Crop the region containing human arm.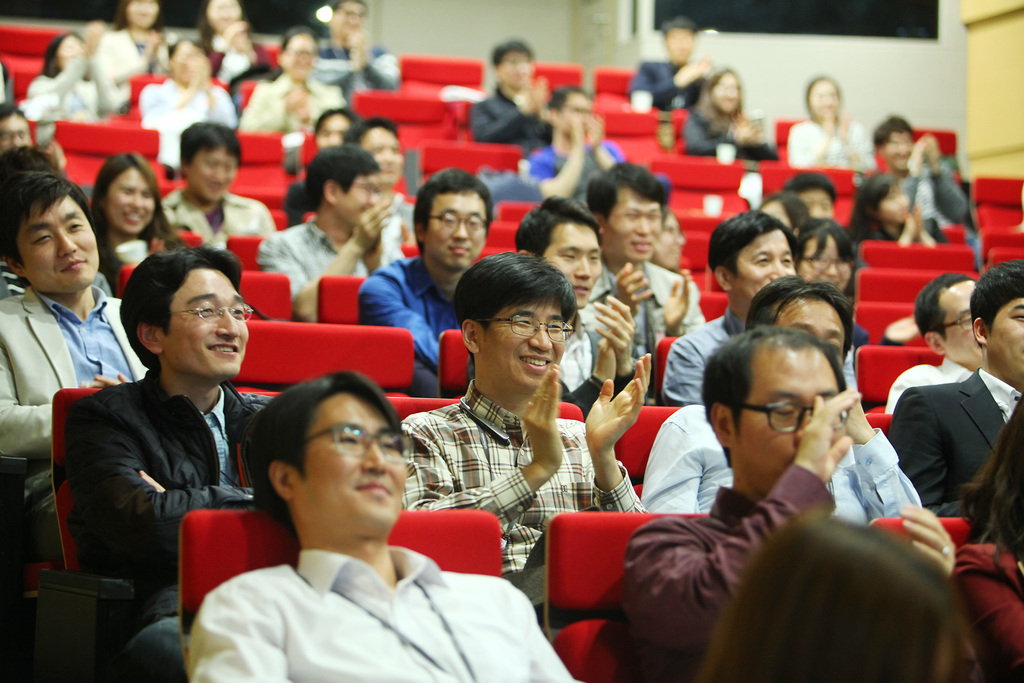
Crop region: box(892, 495, 952, 579).
